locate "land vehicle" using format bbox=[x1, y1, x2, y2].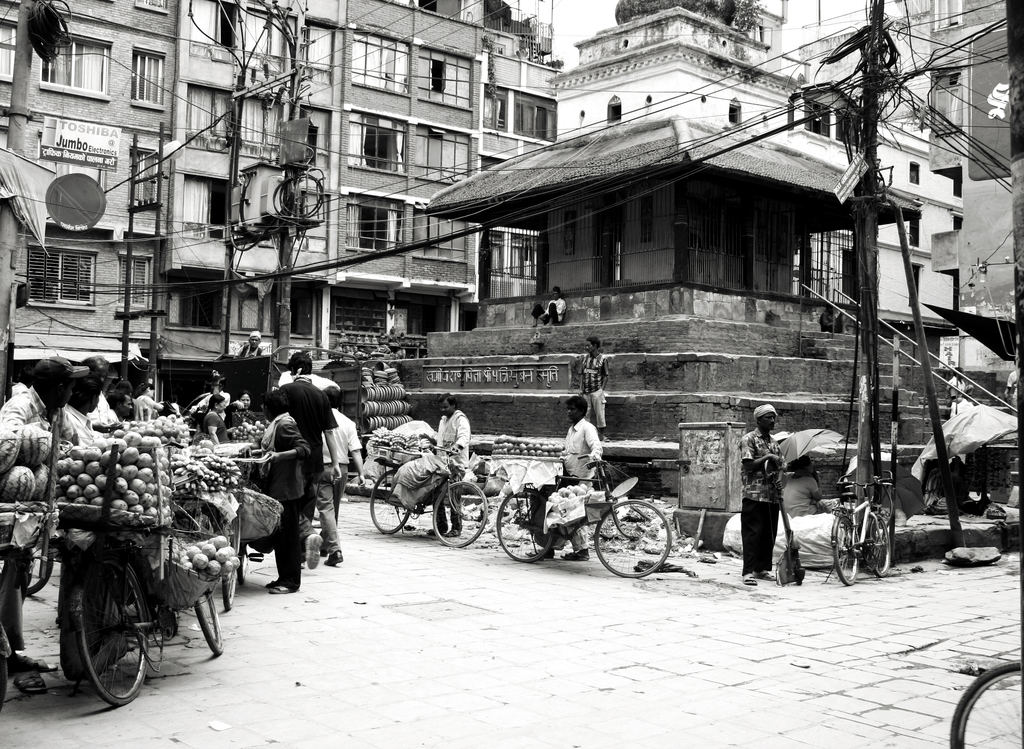
bbox=[822, 469, 893, 588].
